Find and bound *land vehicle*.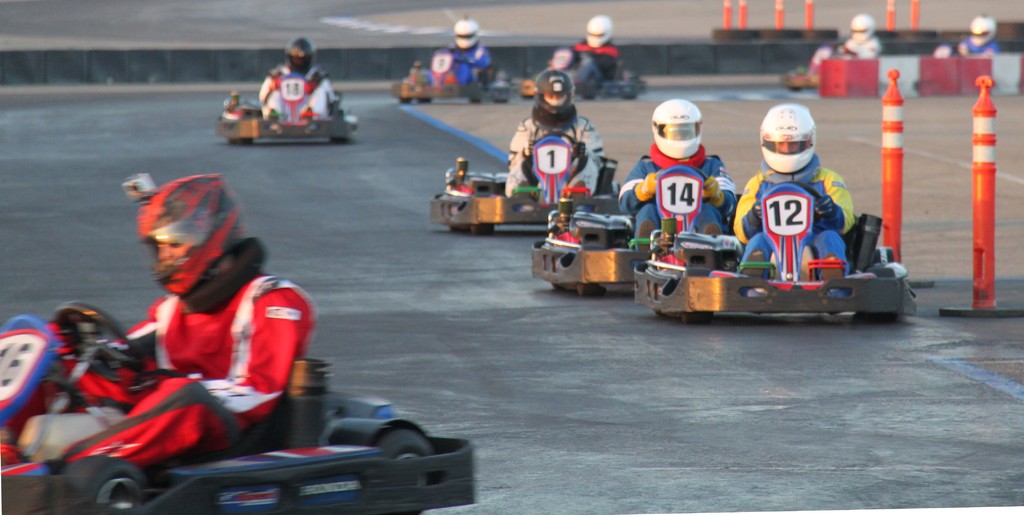
Bound: 428:158:617:233.
